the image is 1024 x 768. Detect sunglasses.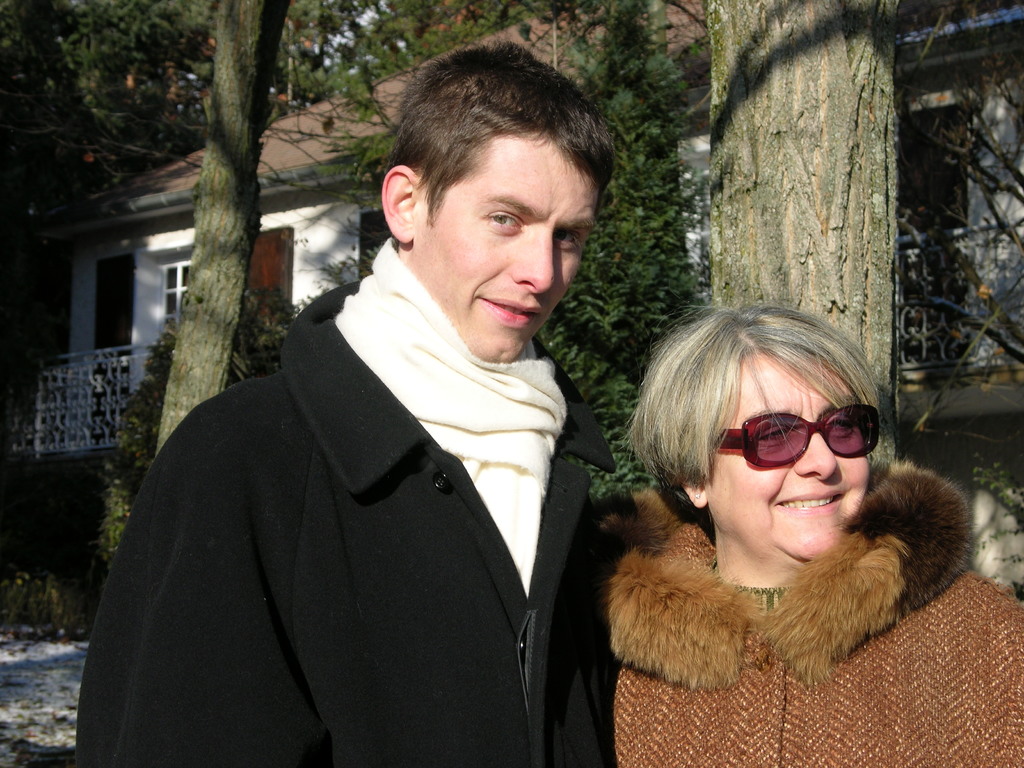
Detection: {"left": 720, "top": 405, "right": 883, "bottom": 466}.
